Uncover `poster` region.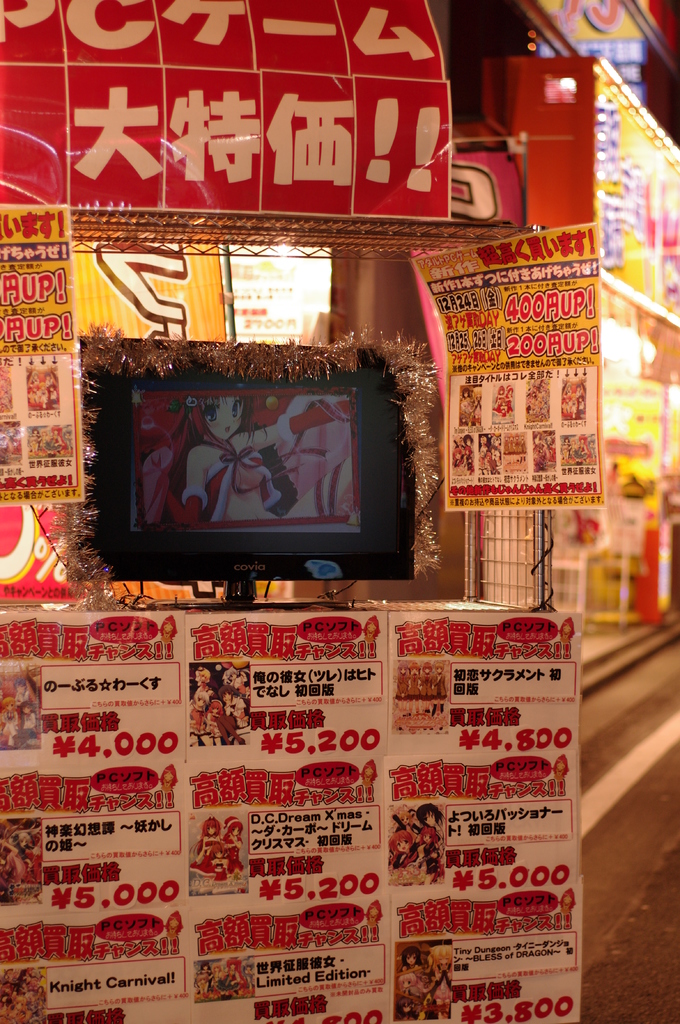
Uncovered: bbox=[537, 0, 679, 137].
